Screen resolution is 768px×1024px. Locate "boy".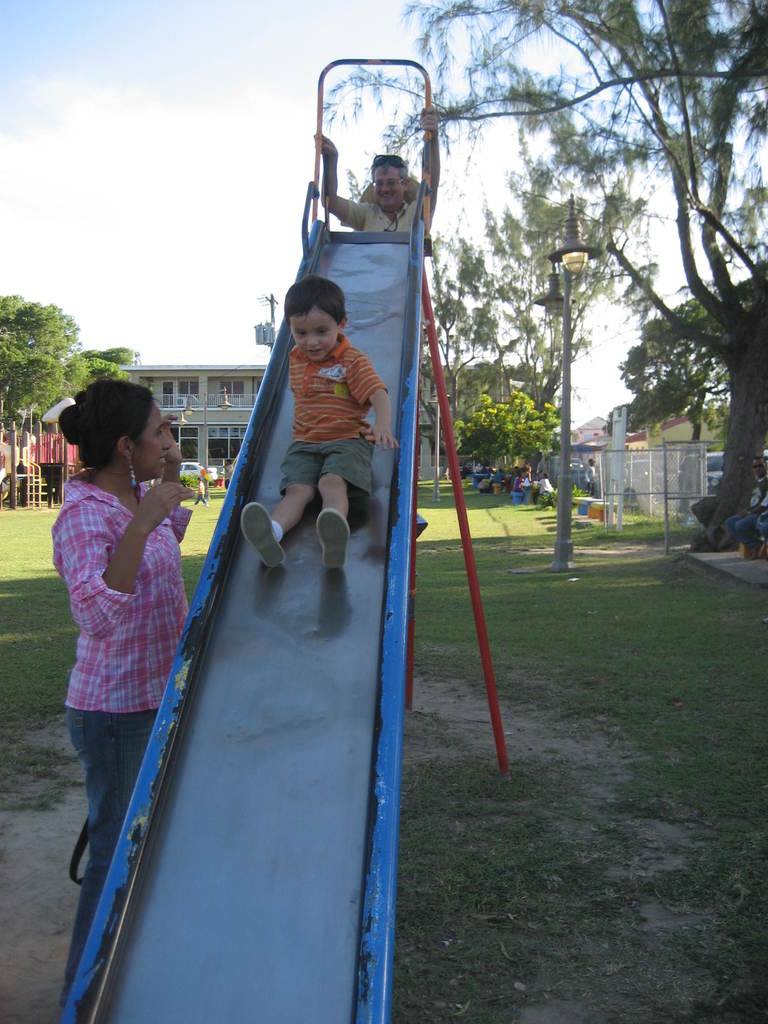
<bbox>238, 277, 401, 571</bbox>.
